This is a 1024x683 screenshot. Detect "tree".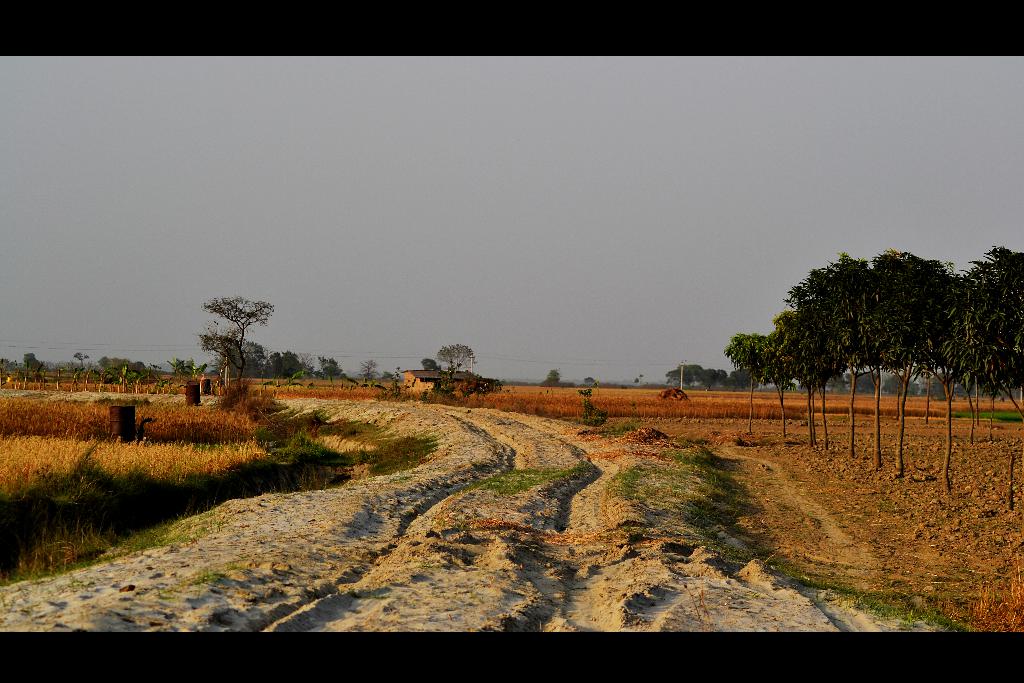
region(314, 355, 353, 388).
